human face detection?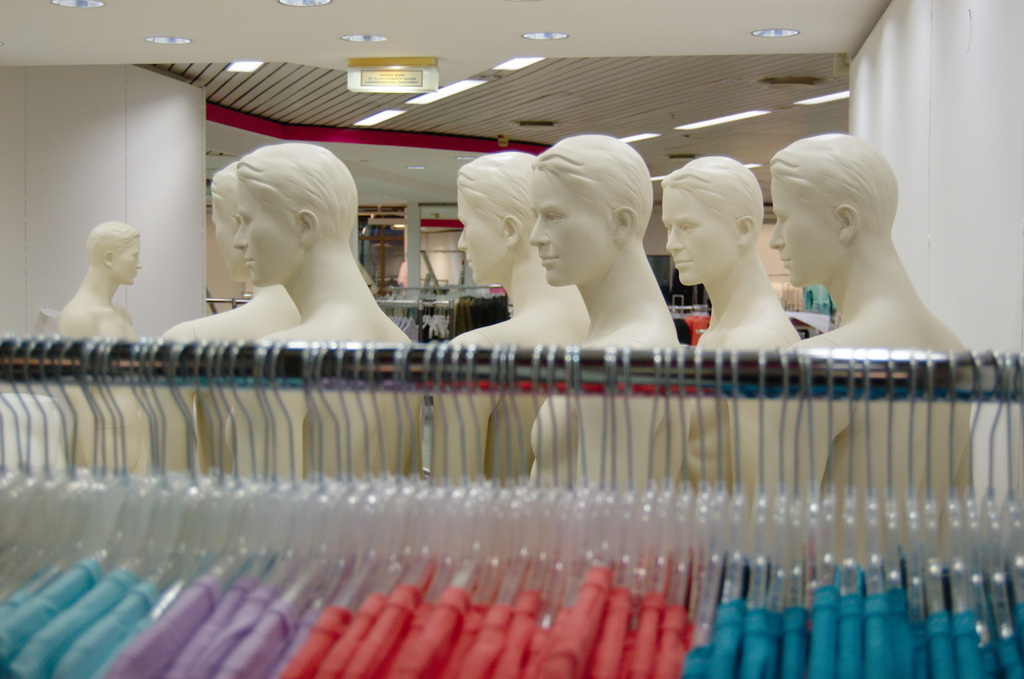
454, 191, 504, 285
